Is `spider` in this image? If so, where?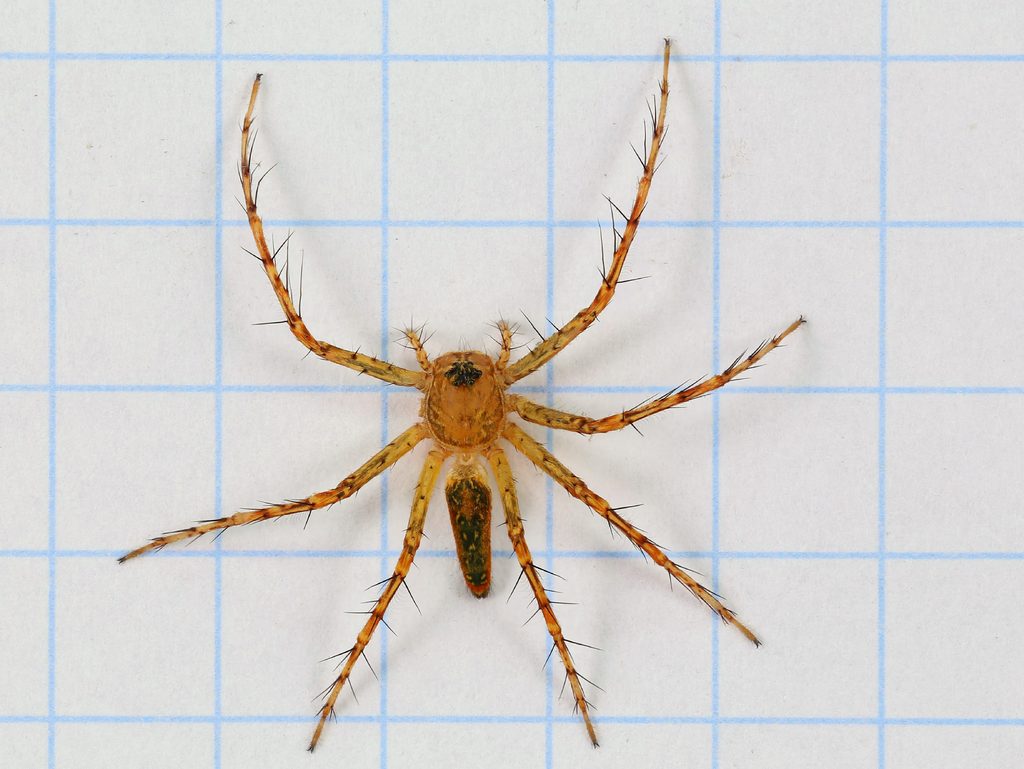
Yes, at 115,32,810,754.
